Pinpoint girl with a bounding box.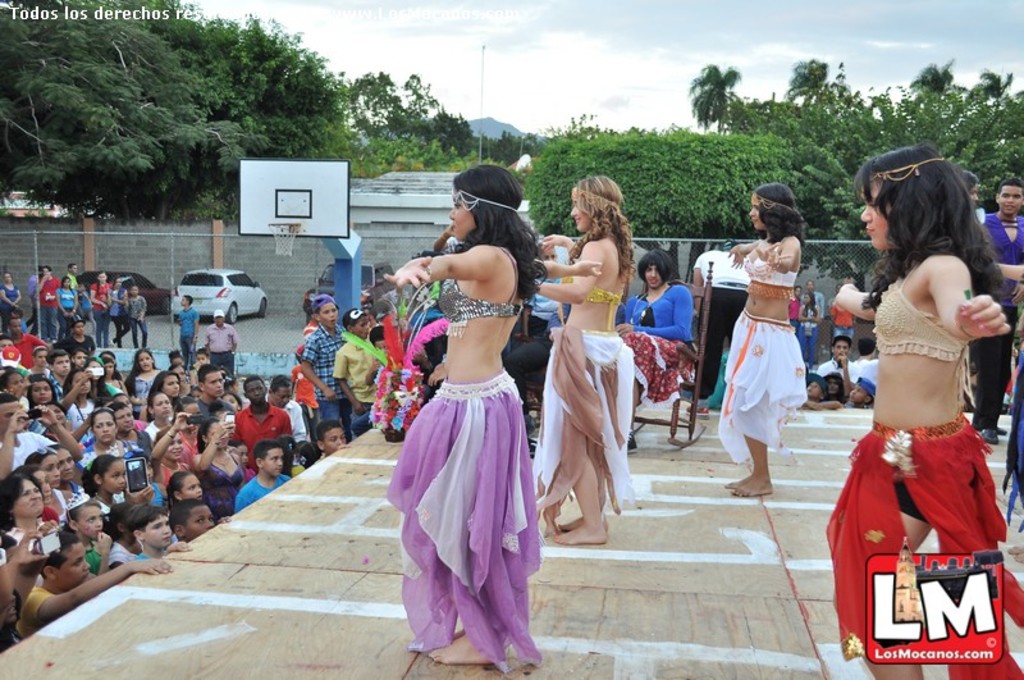
bbox(724, 175, 810, 496).
